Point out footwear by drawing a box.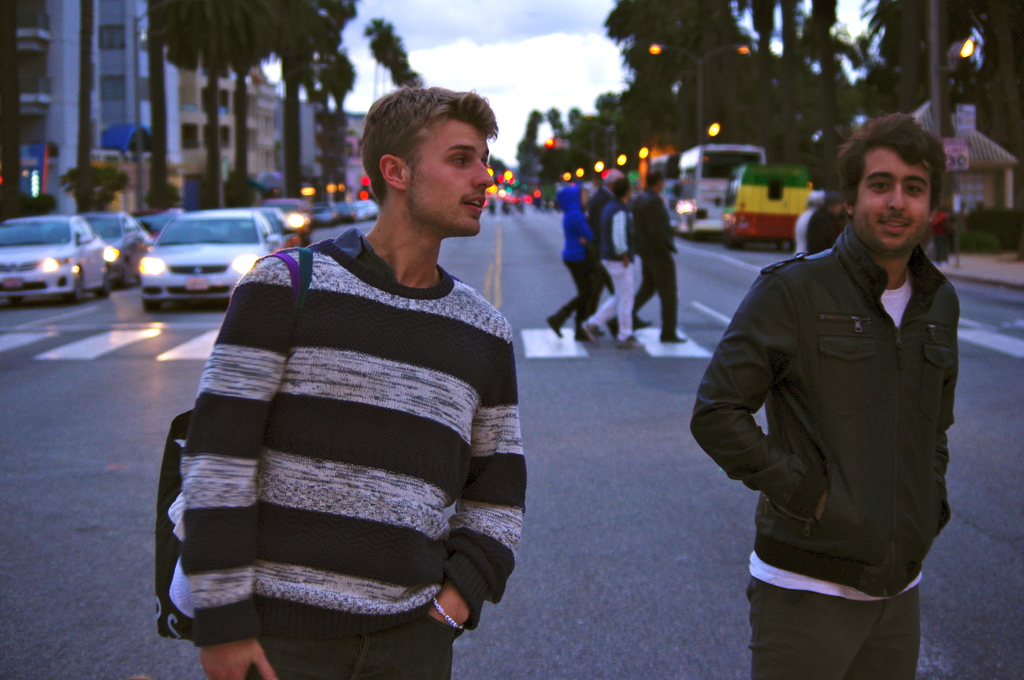
pyautogui.locateOnScreen(659, 332, 689, 342).
